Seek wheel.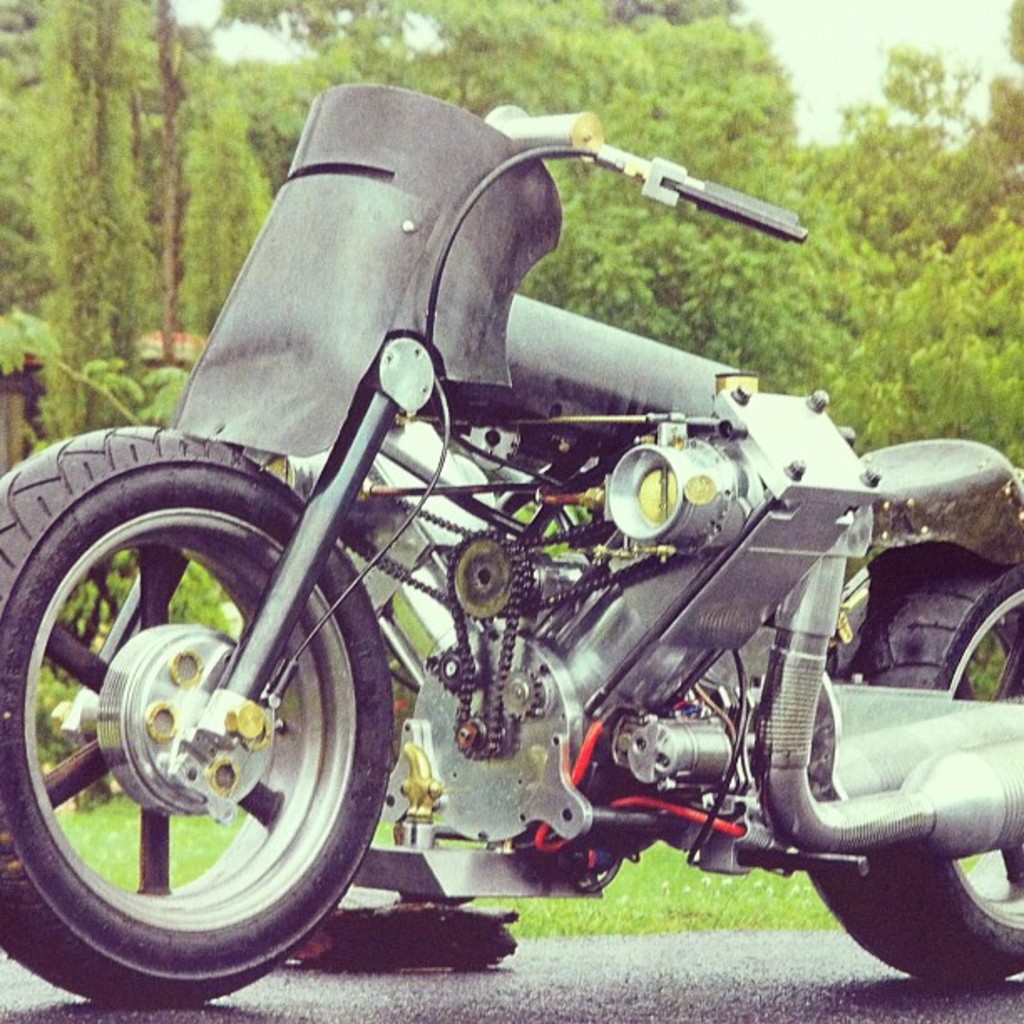
<box>23,453,395,977</box>.
